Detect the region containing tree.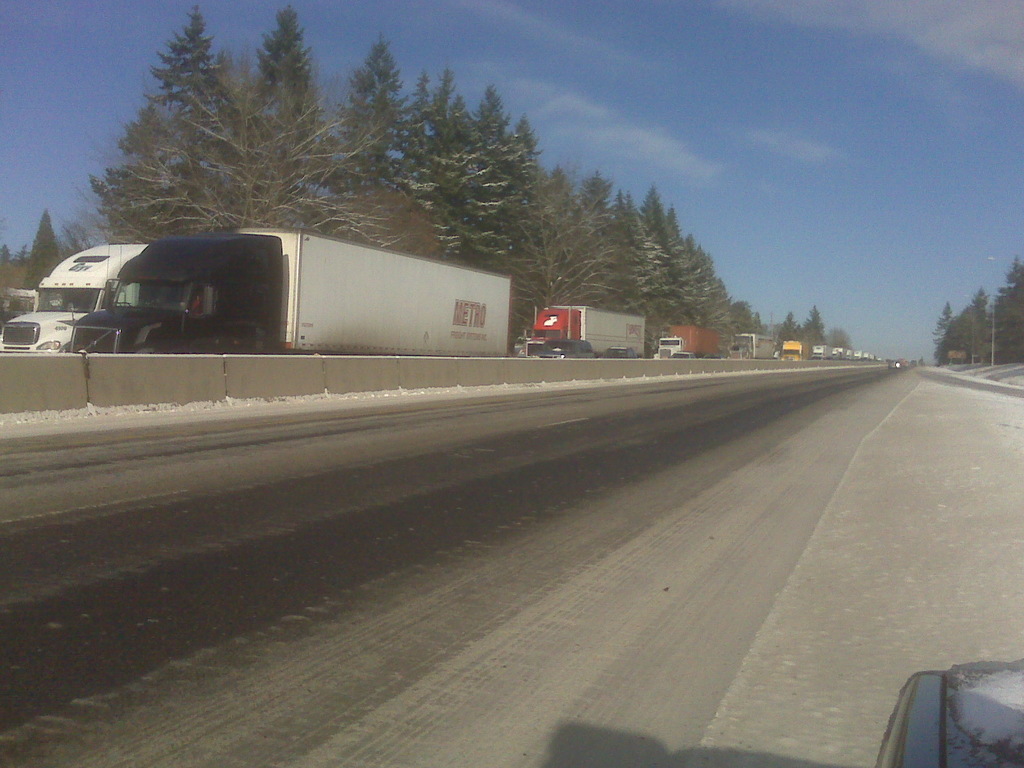
[804, 302, 828, 352].
